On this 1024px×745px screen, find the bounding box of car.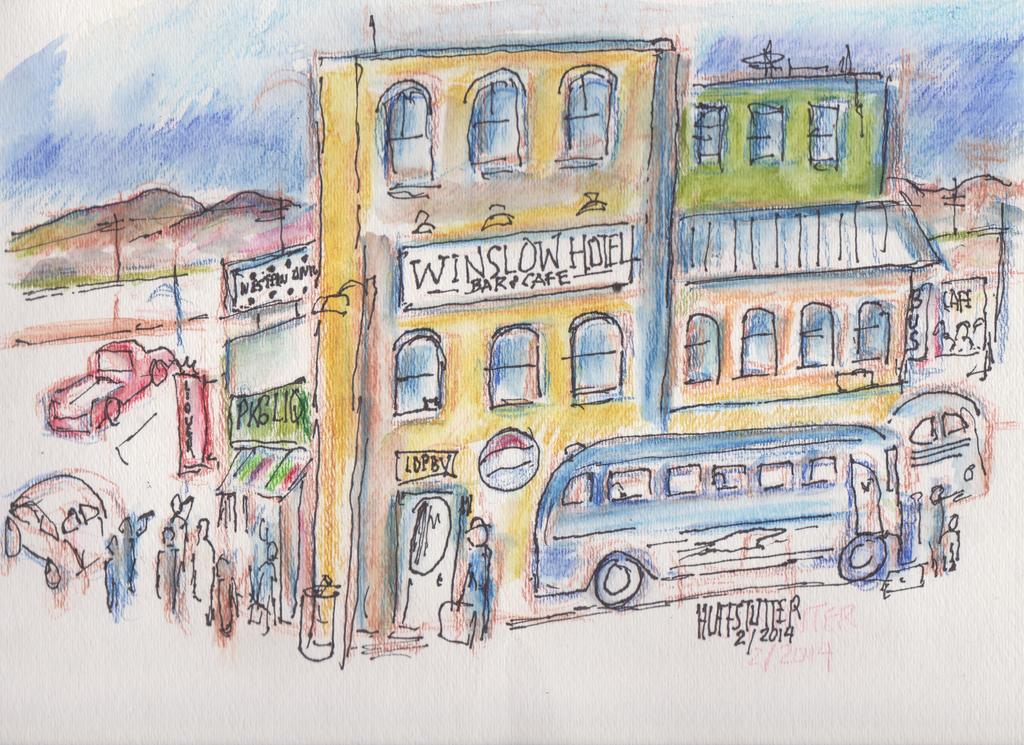
Bounding box: detection(2, 473, 108, 590).
